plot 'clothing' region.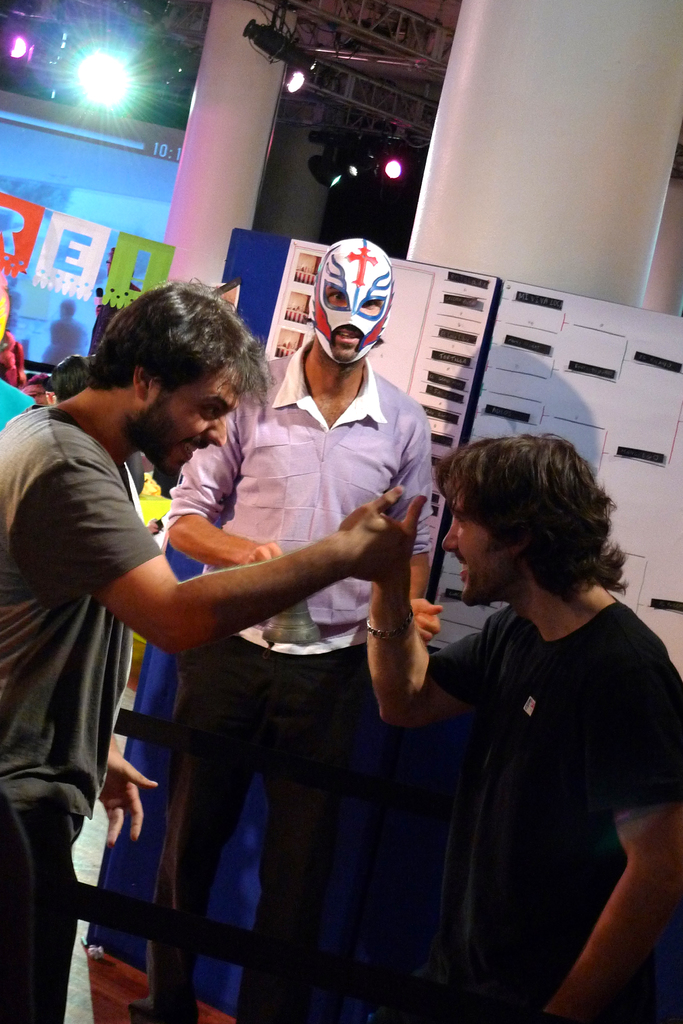
Plotted at region(185, 340, 440, 1023).
